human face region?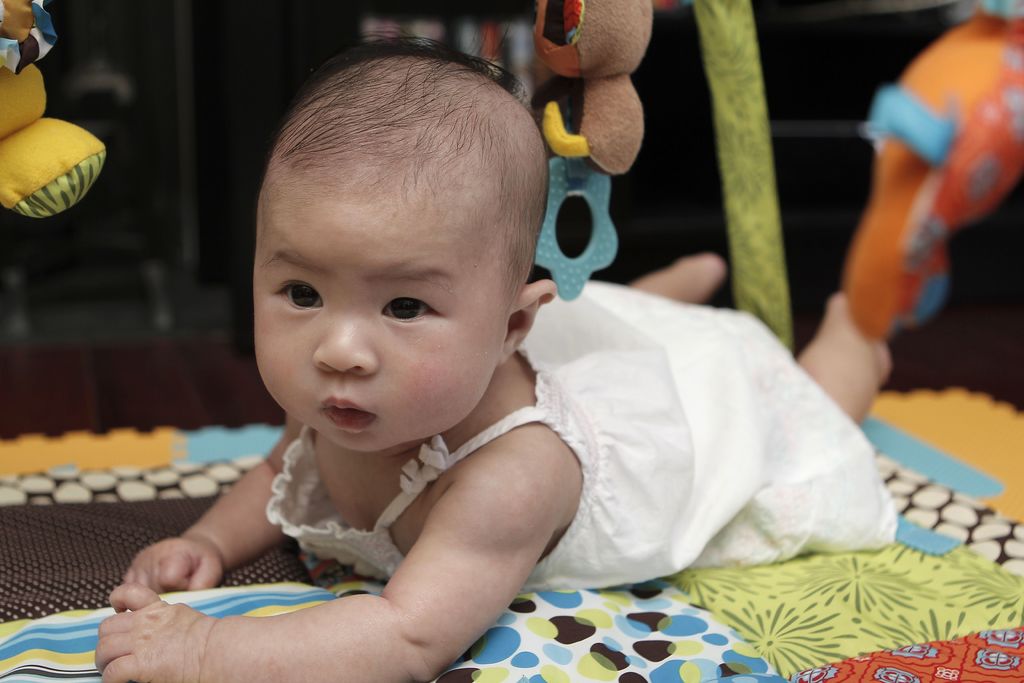
255 206 509 451
